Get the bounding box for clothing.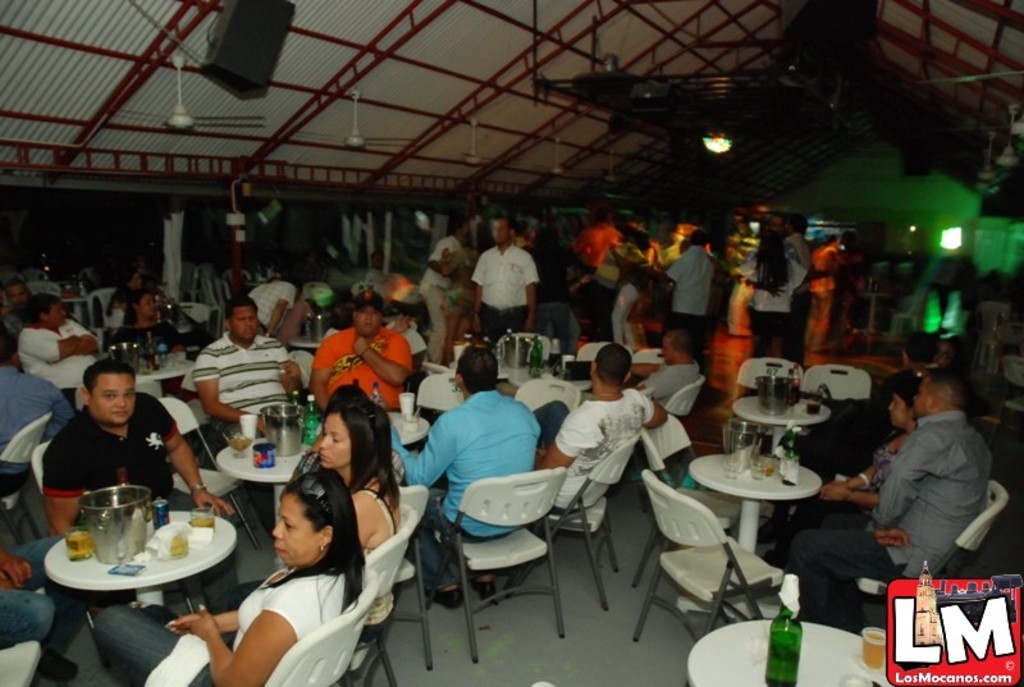
l=748, t=261, r=797, b=307.
